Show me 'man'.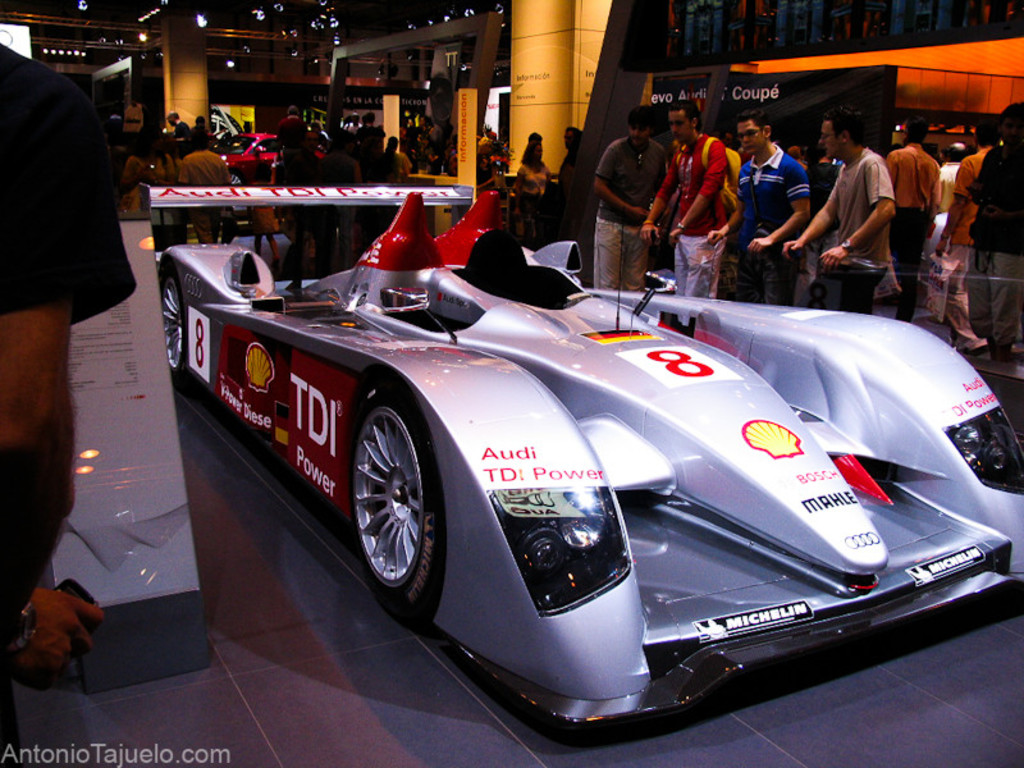
'man' is here: detection(0, 41, 134, 767).
